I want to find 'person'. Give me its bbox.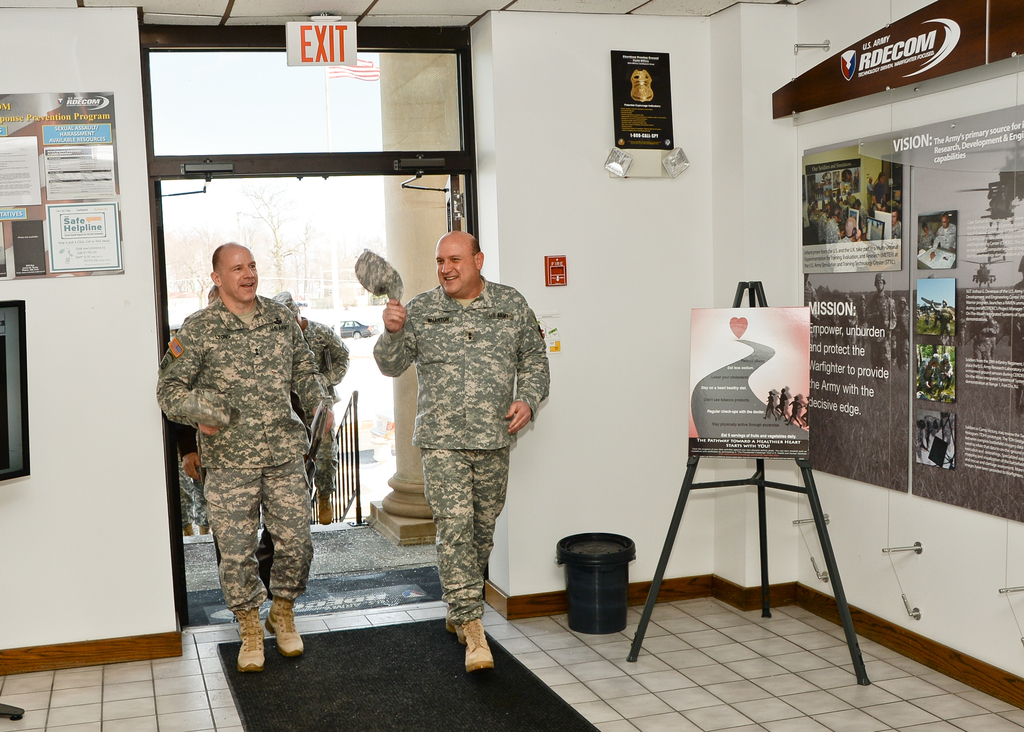
detection(937, 350, 952, 386).
